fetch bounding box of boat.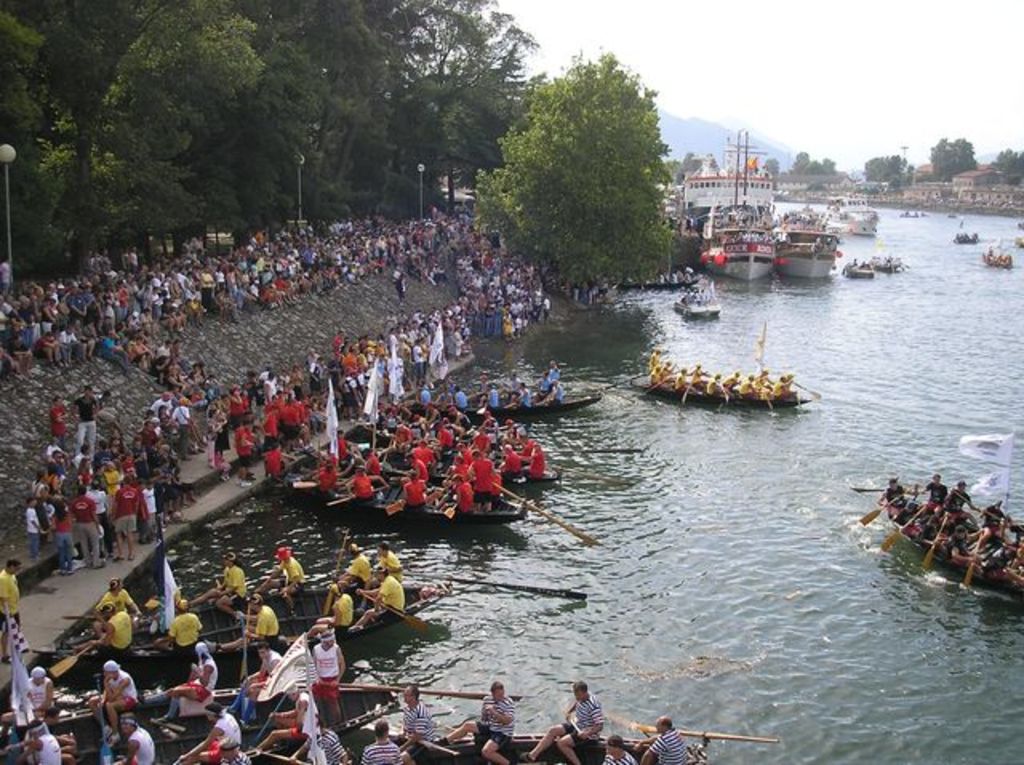
Bbox: (left=877, top=251, right=923, bottom=272).
